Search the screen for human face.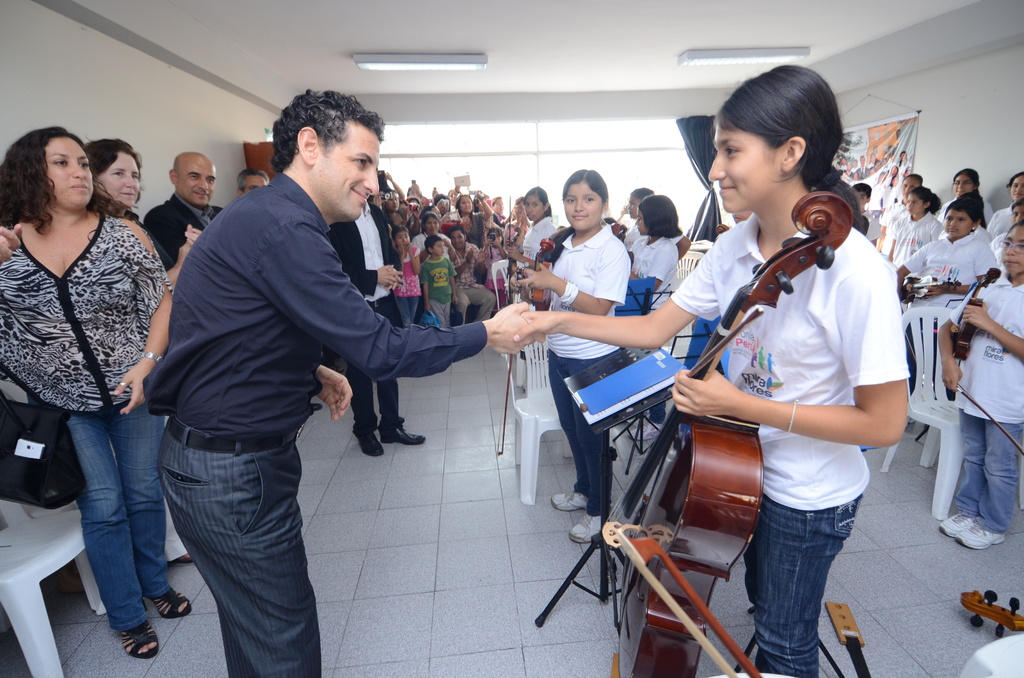
Found at (left=1011, top=167, right=1021, bottom=196).
